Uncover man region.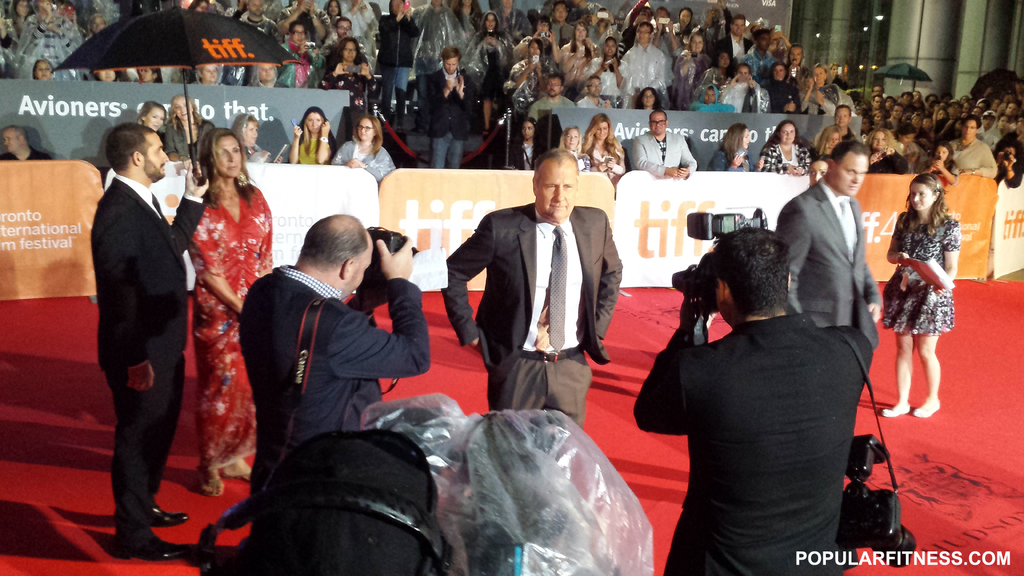
Uncovered: 786, 44, 811, 88.
